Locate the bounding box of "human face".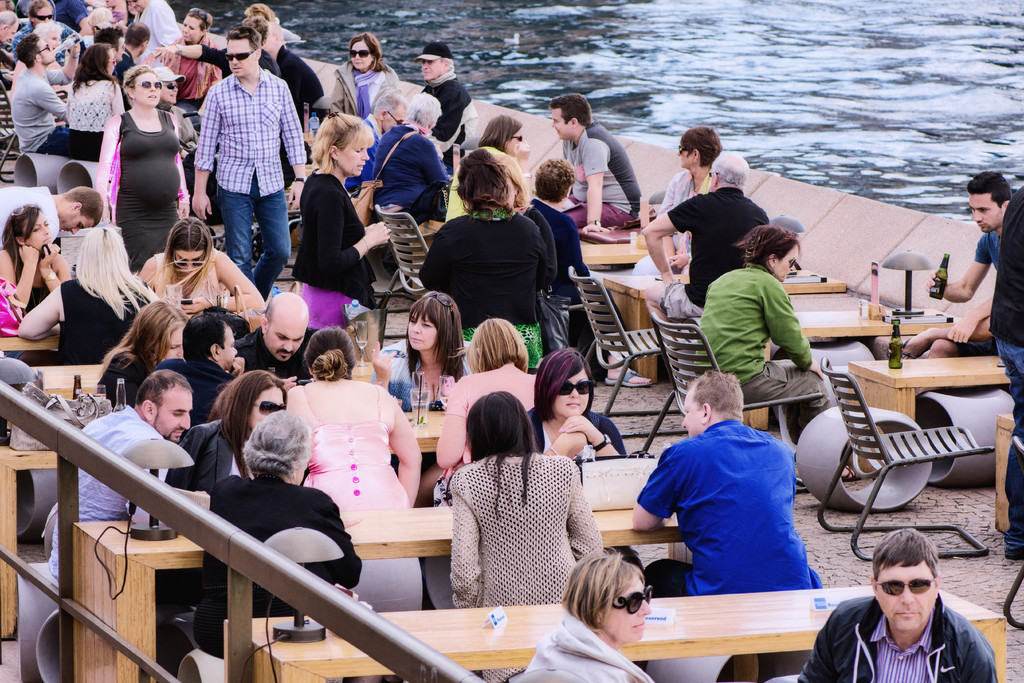
Bounding box: 173, 243, 205, 276.
